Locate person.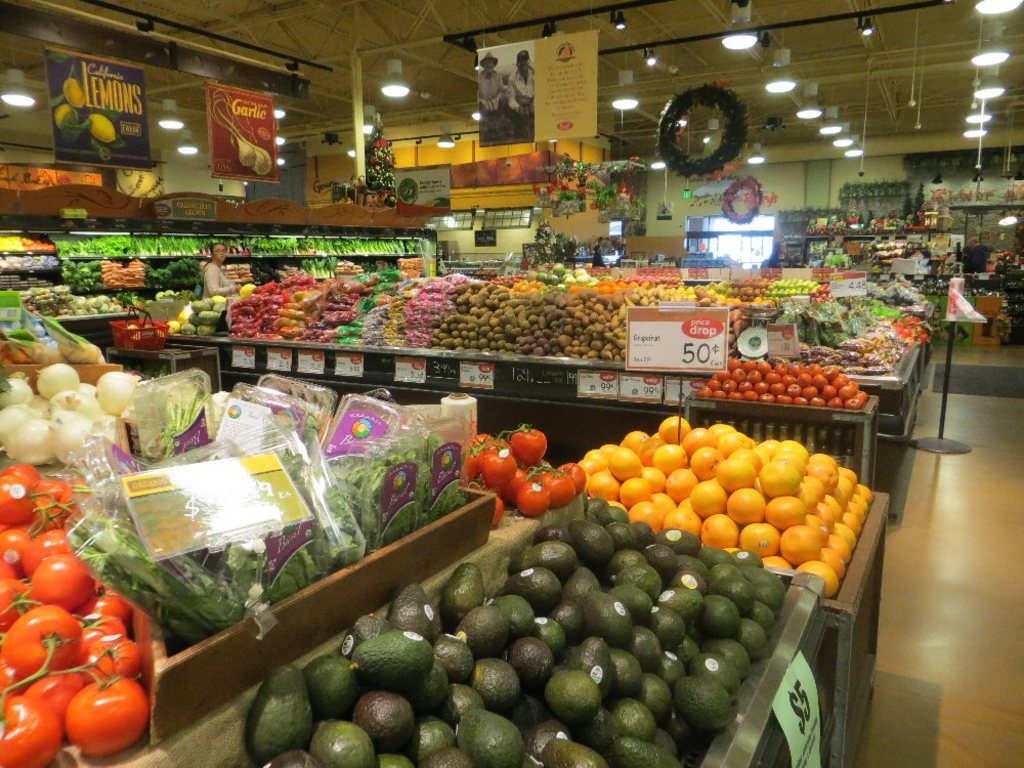
Bounding box: 196 239 239 294.
